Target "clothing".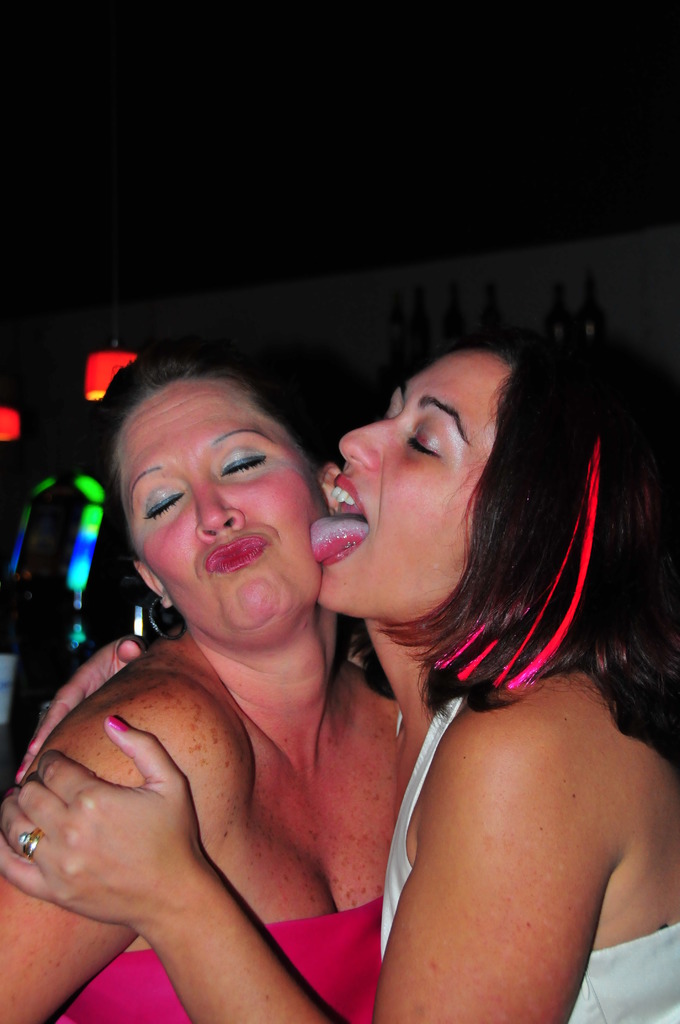
Target region: [x1=373, y1=695, x2=679, y2=1023].
